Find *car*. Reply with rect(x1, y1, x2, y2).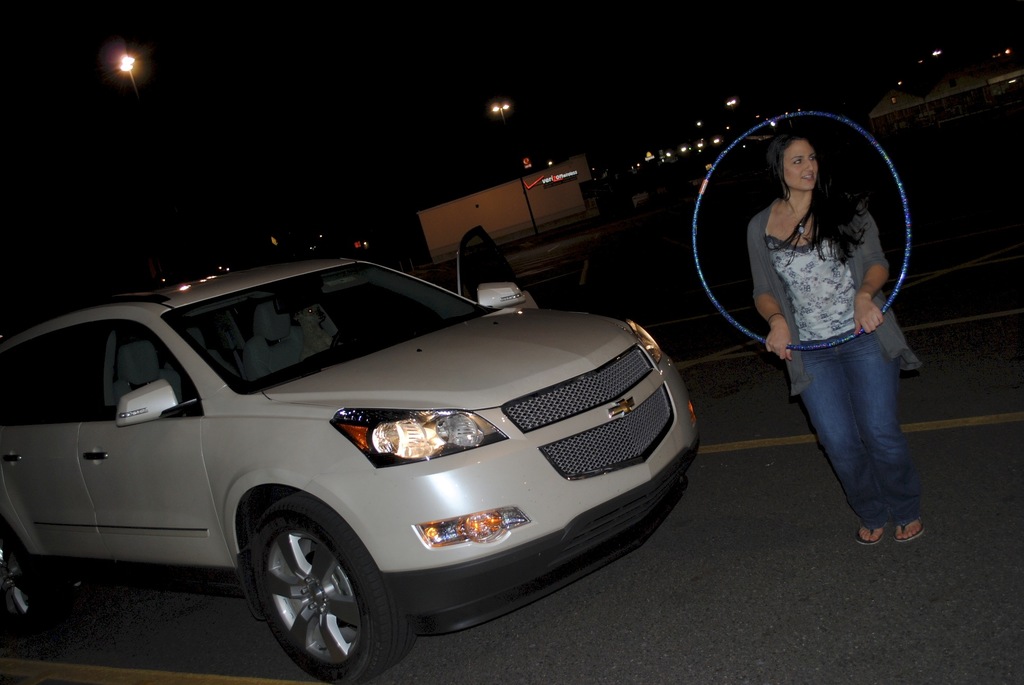
rect(22, 255, 707, 661).
